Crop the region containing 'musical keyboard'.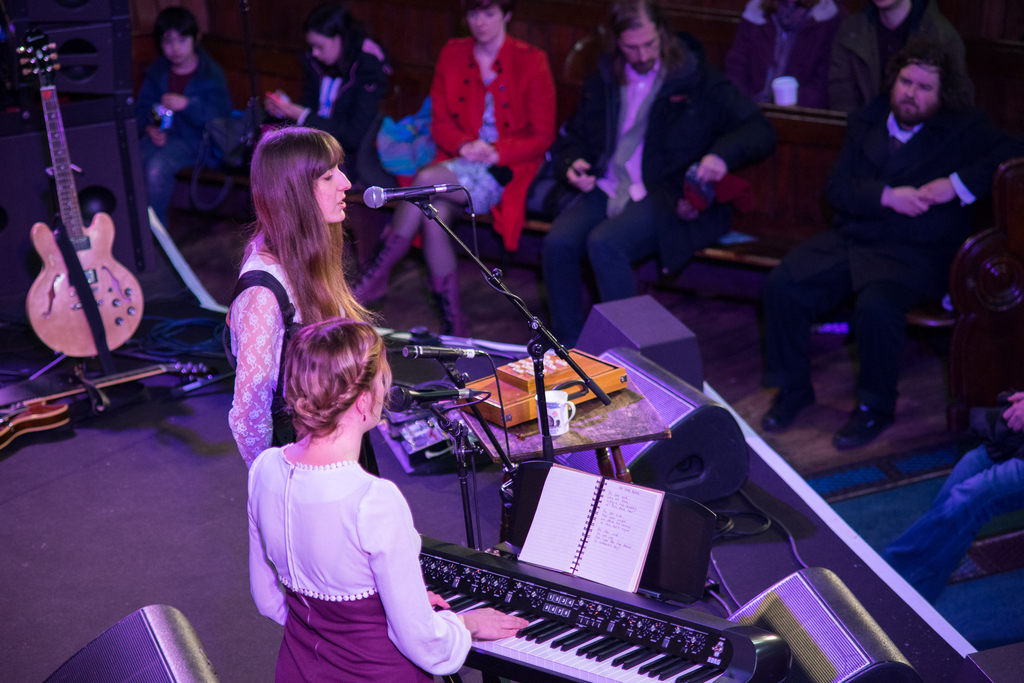
Crop region: [left=404, top=563, right=776, bottom=682].
